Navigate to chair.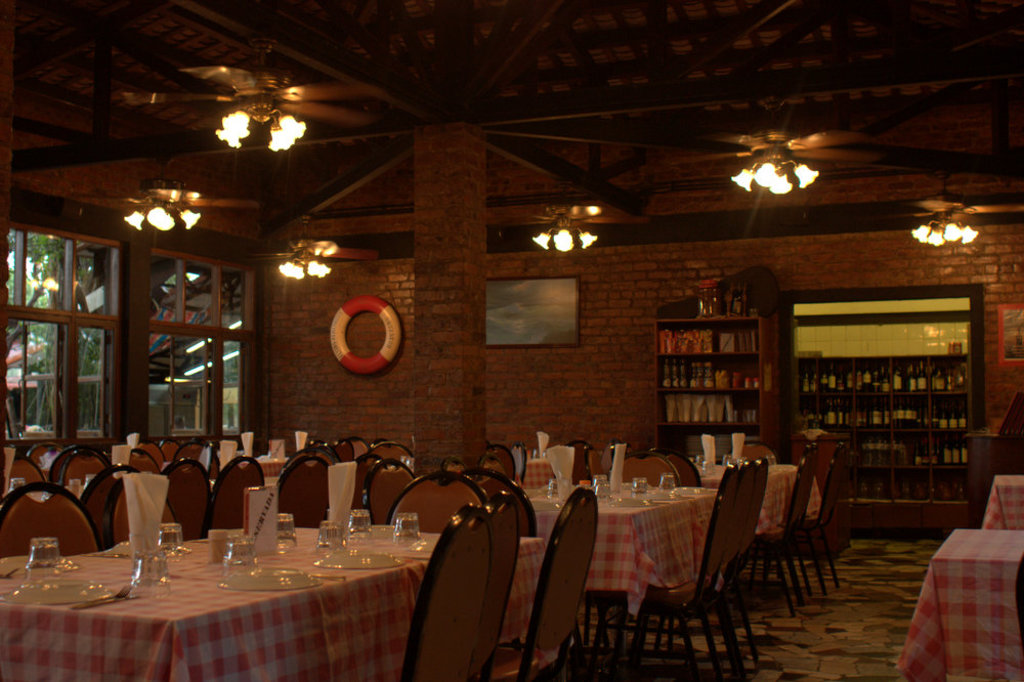
Navigation target: [0, 451, 51, 498].
